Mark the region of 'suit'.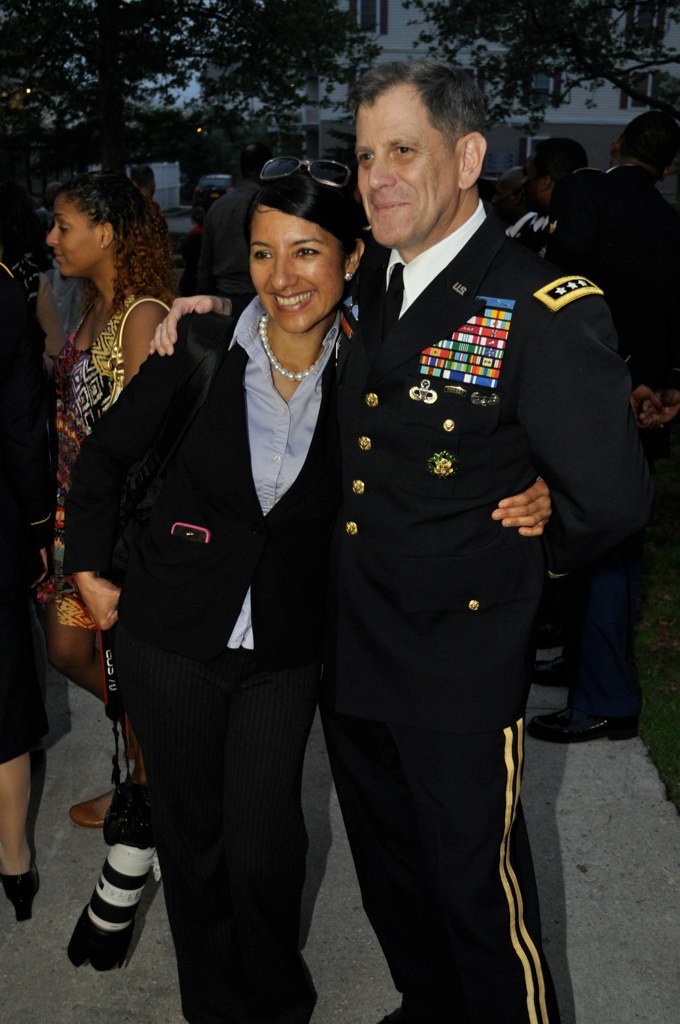
Region: crop(59, 308, 359, 1019).
